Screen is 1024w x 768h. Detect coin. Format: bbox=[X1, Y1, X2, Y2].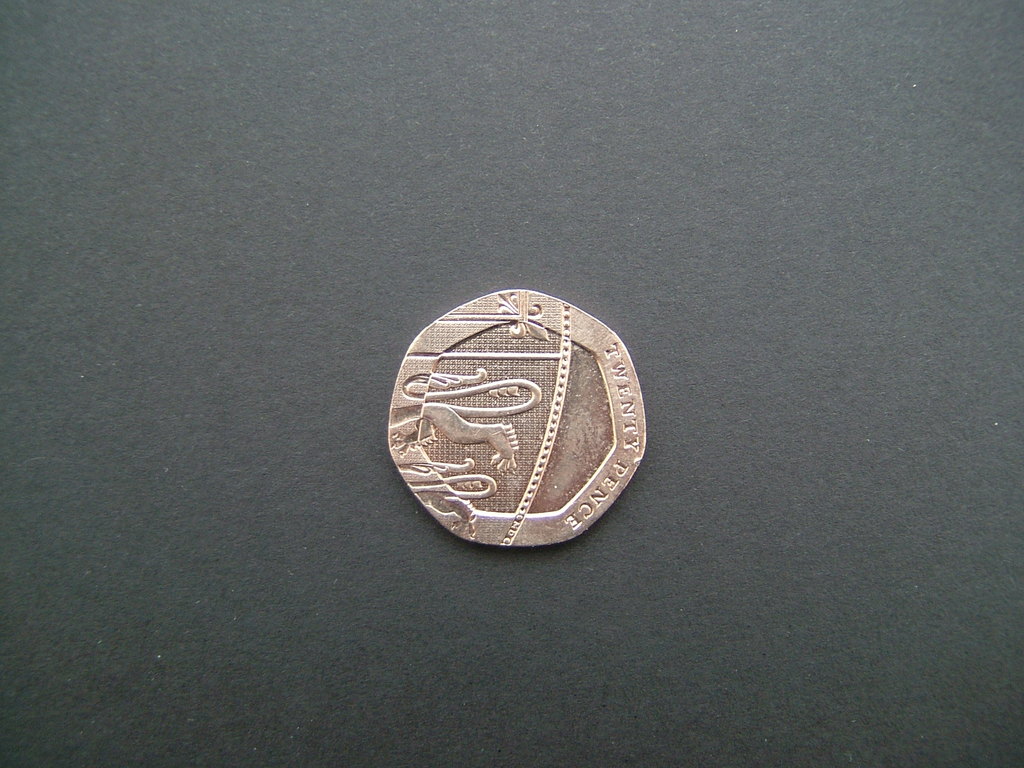
bbox=[382, 288, 646, 556].
